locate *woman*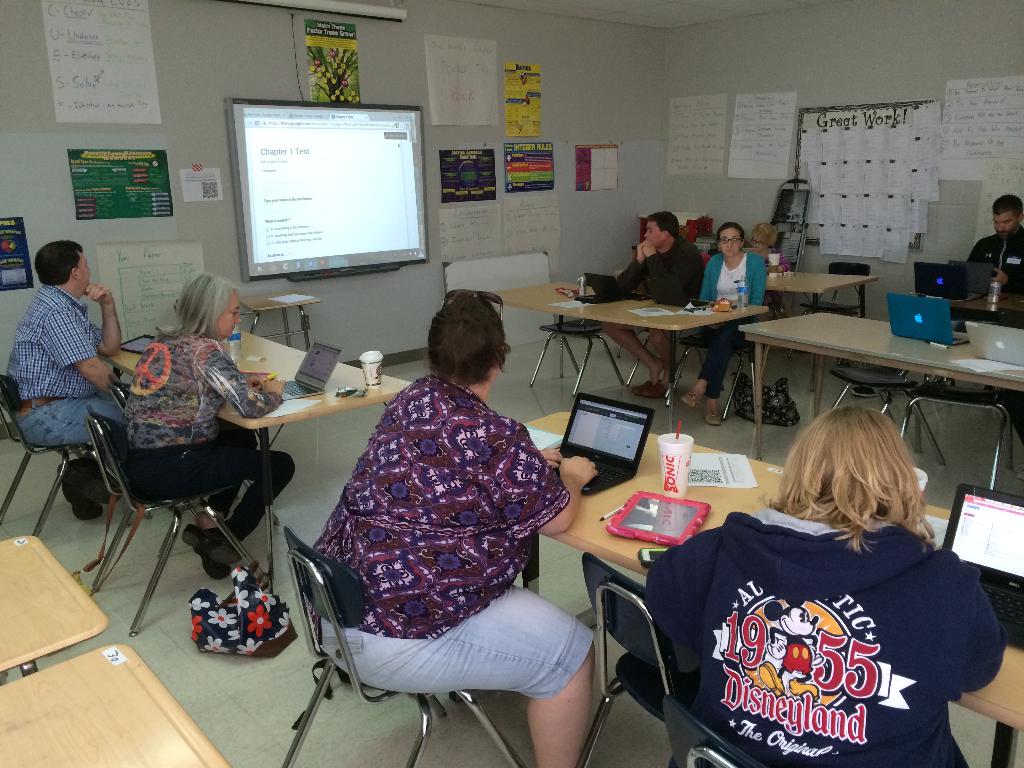
682,223,766,428
